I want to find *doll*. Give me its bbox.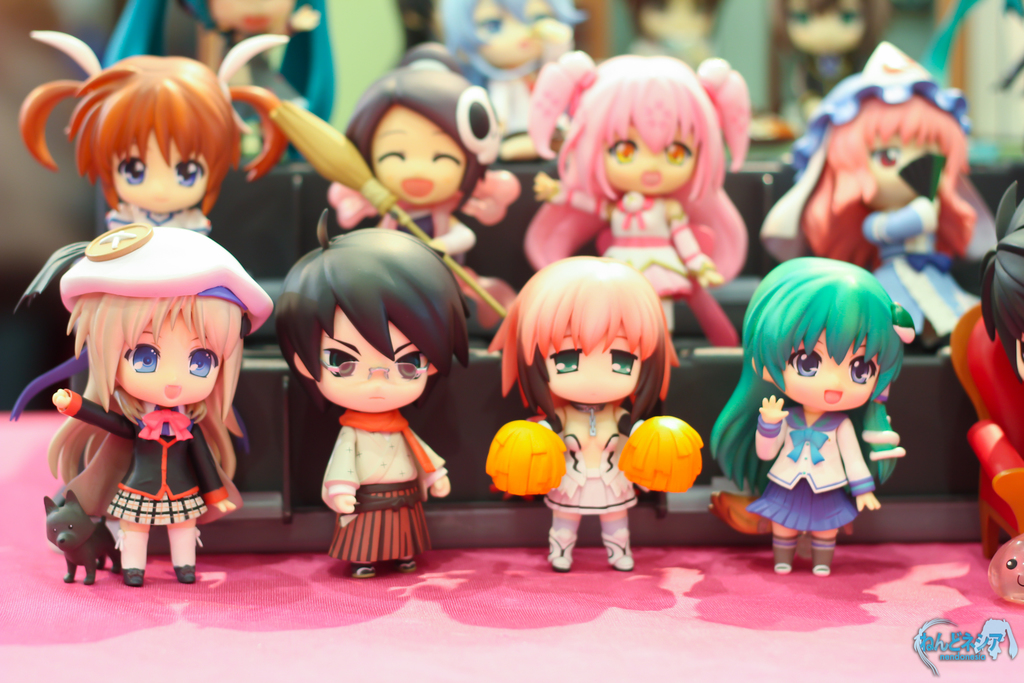
[x1=450, y1=0, x2=588, y2=155].
